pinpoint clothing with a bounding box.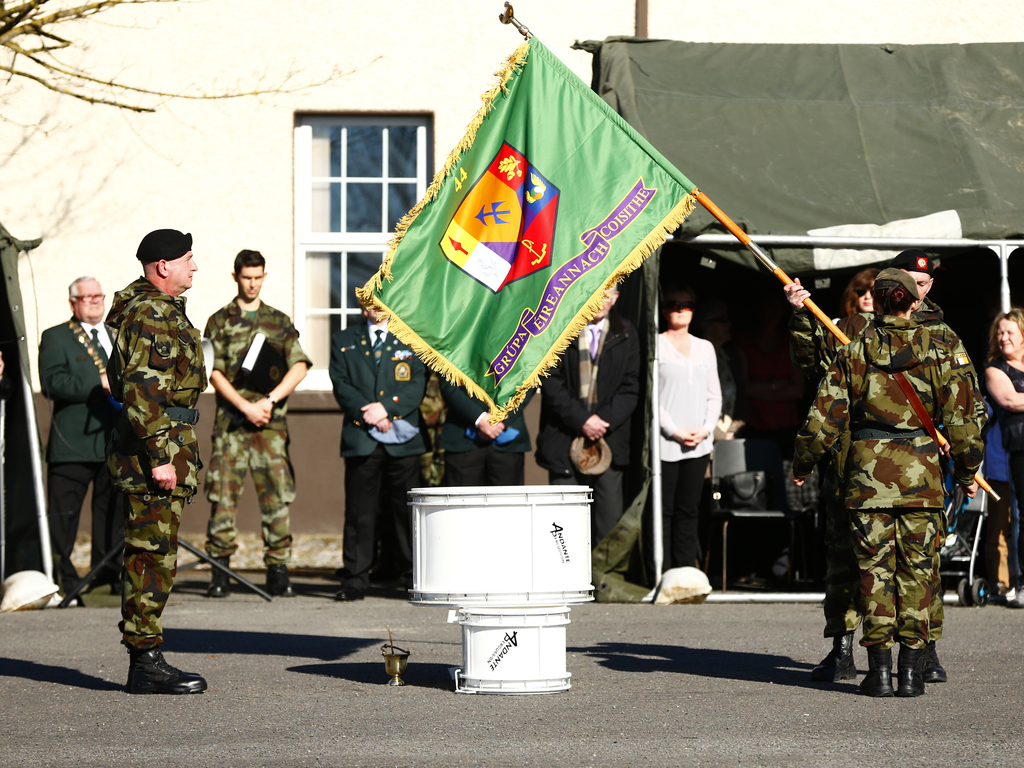
bbox(658, 458, 707, 576).
